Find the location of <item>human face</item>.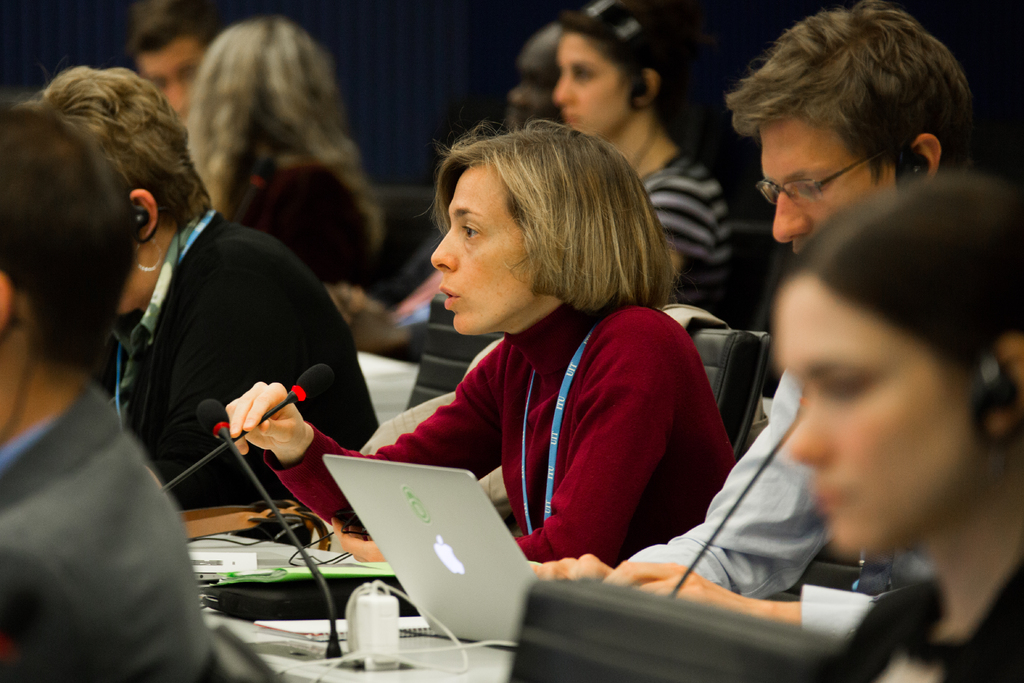
Location: l=752, t=103, r=886, b=262.
